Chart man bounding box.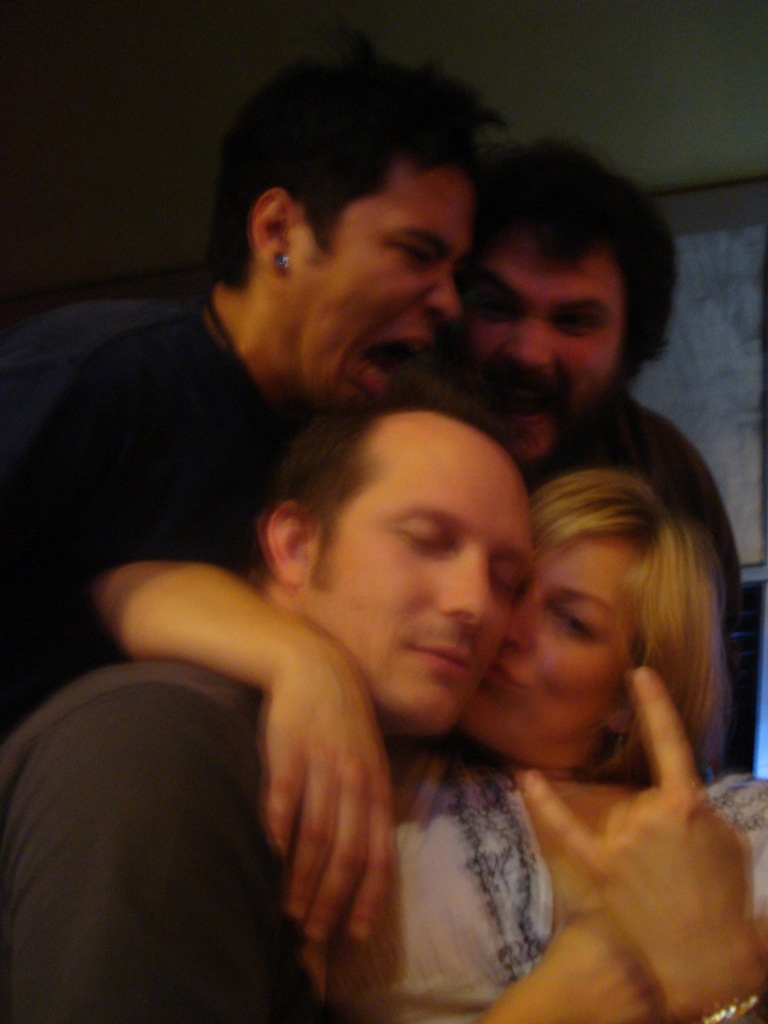
Charted: [0, 40, 506, 737].
